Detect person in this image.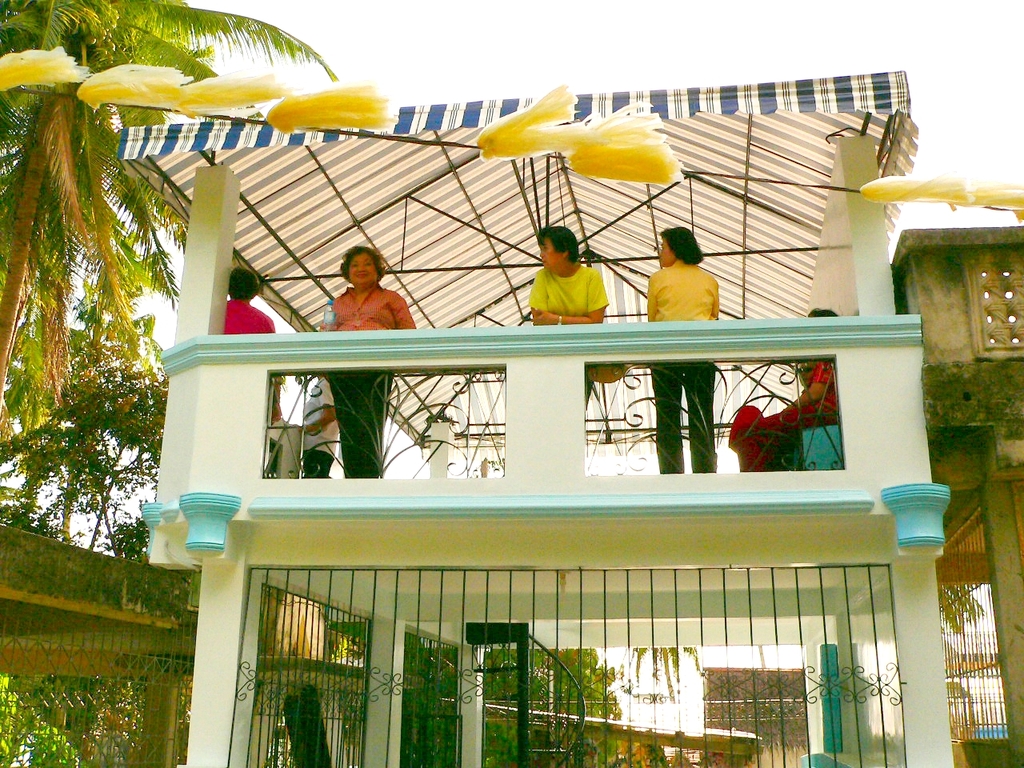
Detection: Rect(643, 226, 719, 478).
